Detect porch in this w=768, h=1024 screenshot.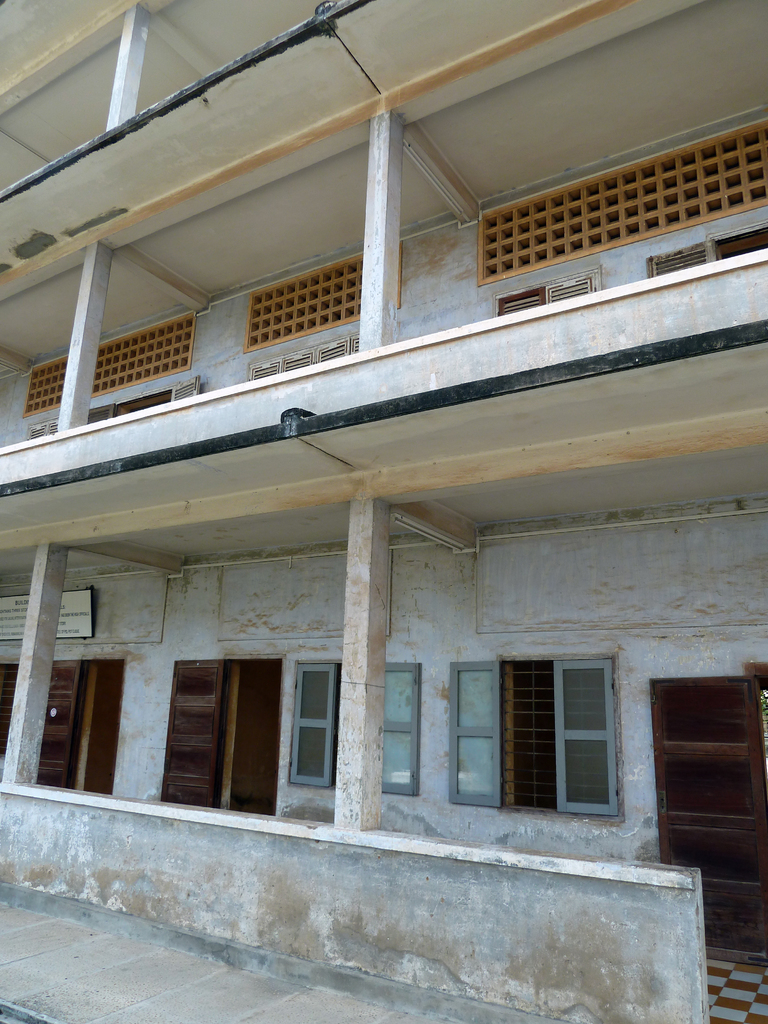
Detection: (0, 244, 767, 502).
